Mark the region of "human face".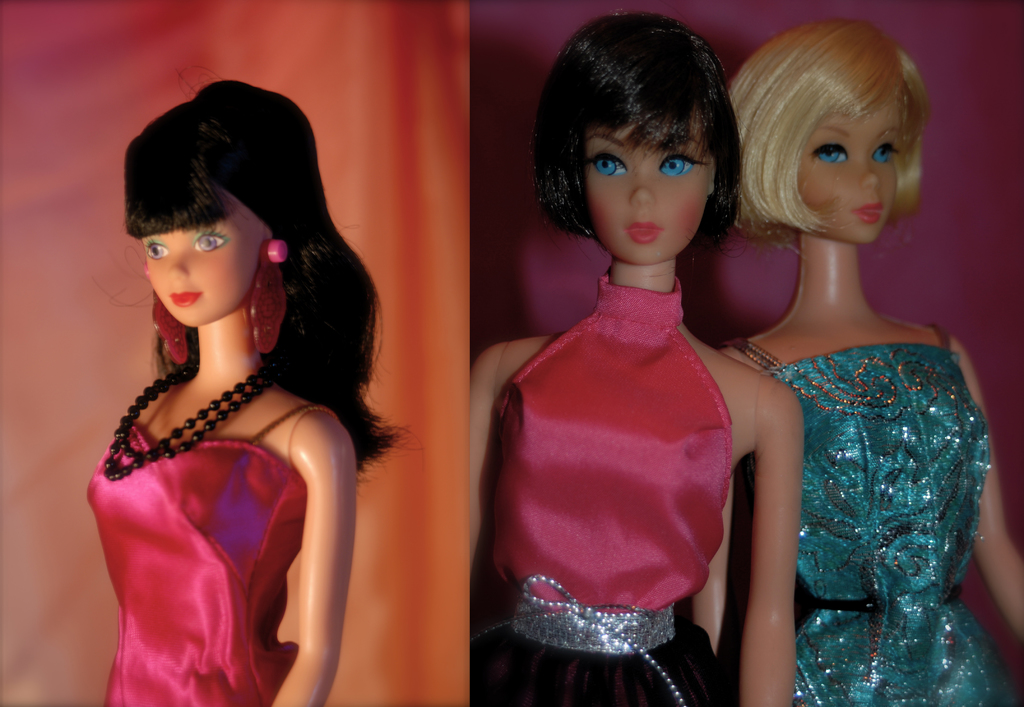
Region: 797, 104, 900, 244.
